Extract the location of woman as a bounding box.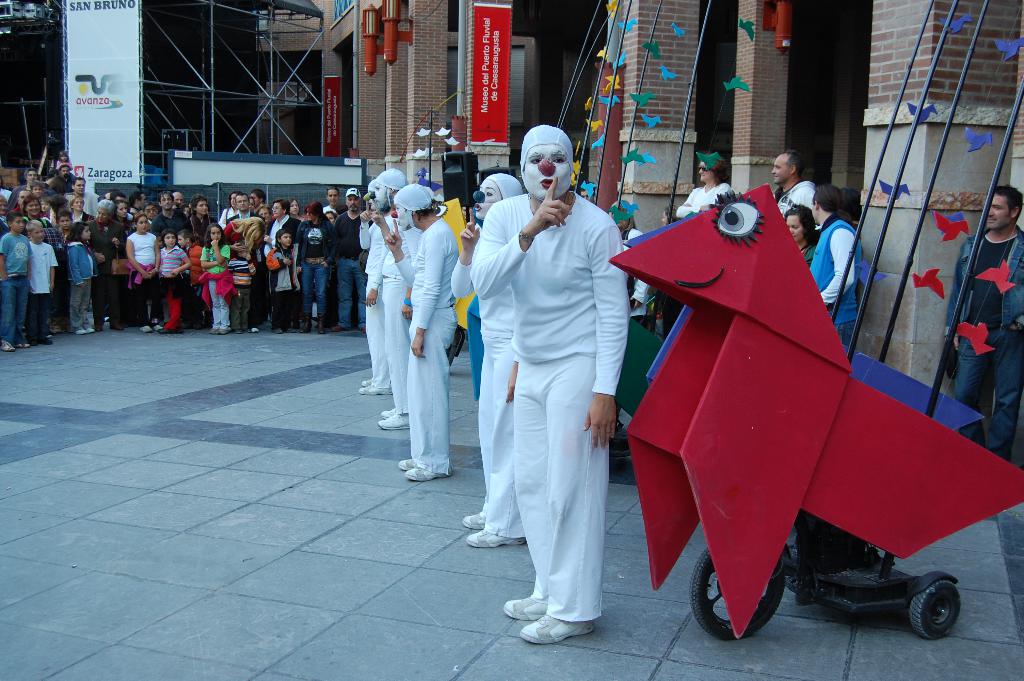
<box>70,195,93,225</box>.
